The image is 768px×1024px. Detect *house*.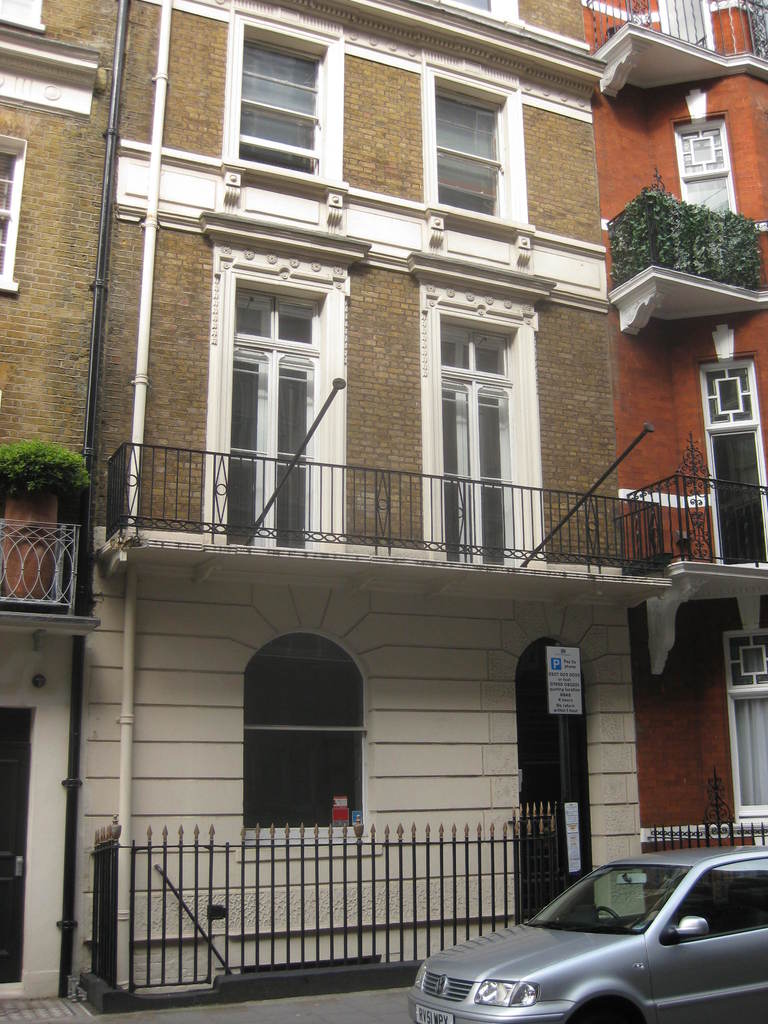
Detection: bbox(579, 0, 767, 908).
